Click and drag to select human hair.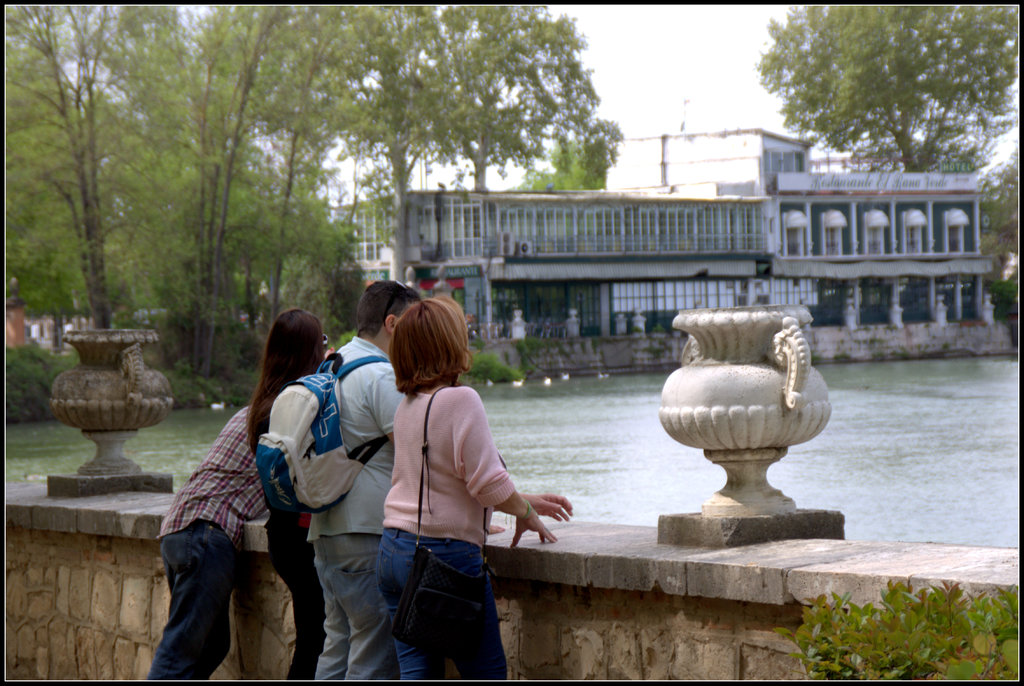
Selection: bbox=(246, 310, 325, 461).
